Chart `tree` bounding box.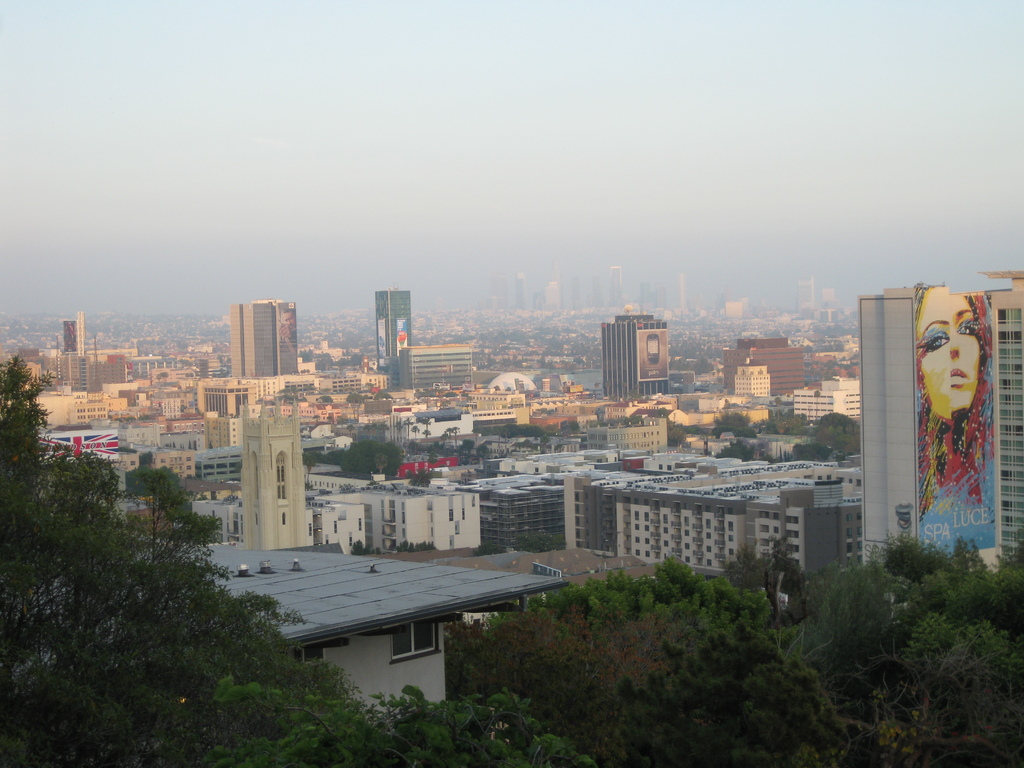
Charted: box(317, 393, 335, 404).
